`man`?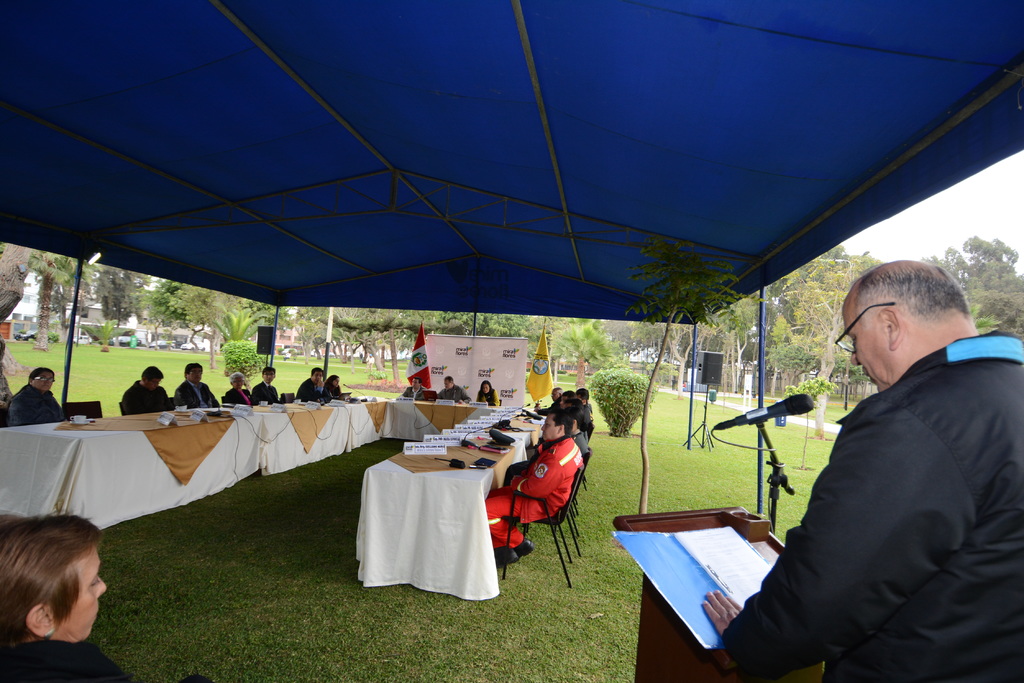
bbox=(486, 406, 582, 565)
